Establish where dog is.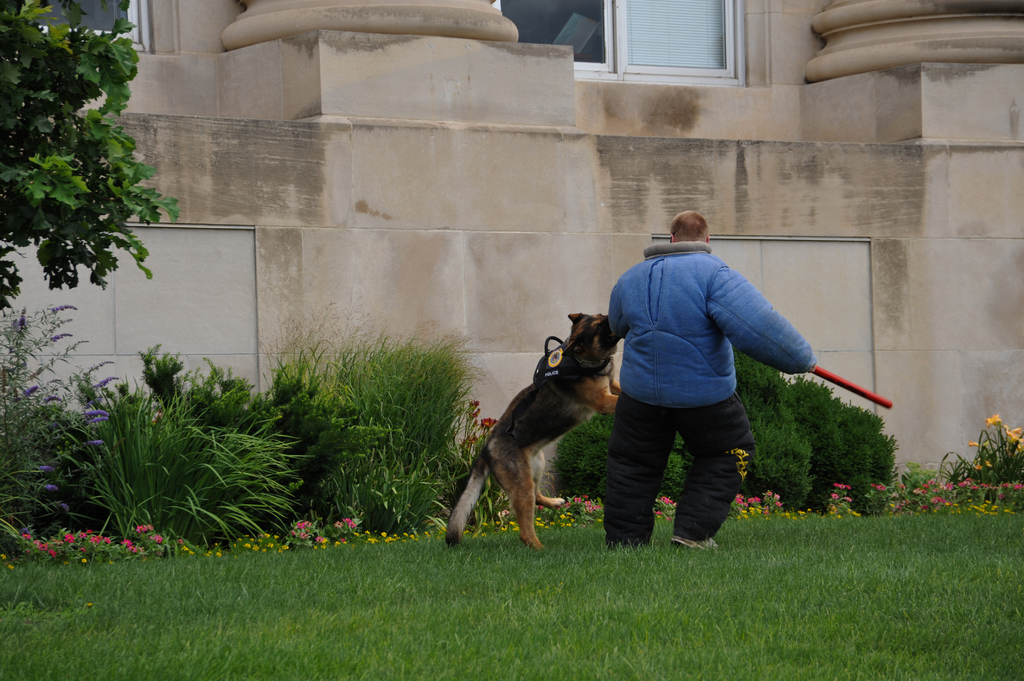
Established at l=443, t=310, r=632, b=548.
